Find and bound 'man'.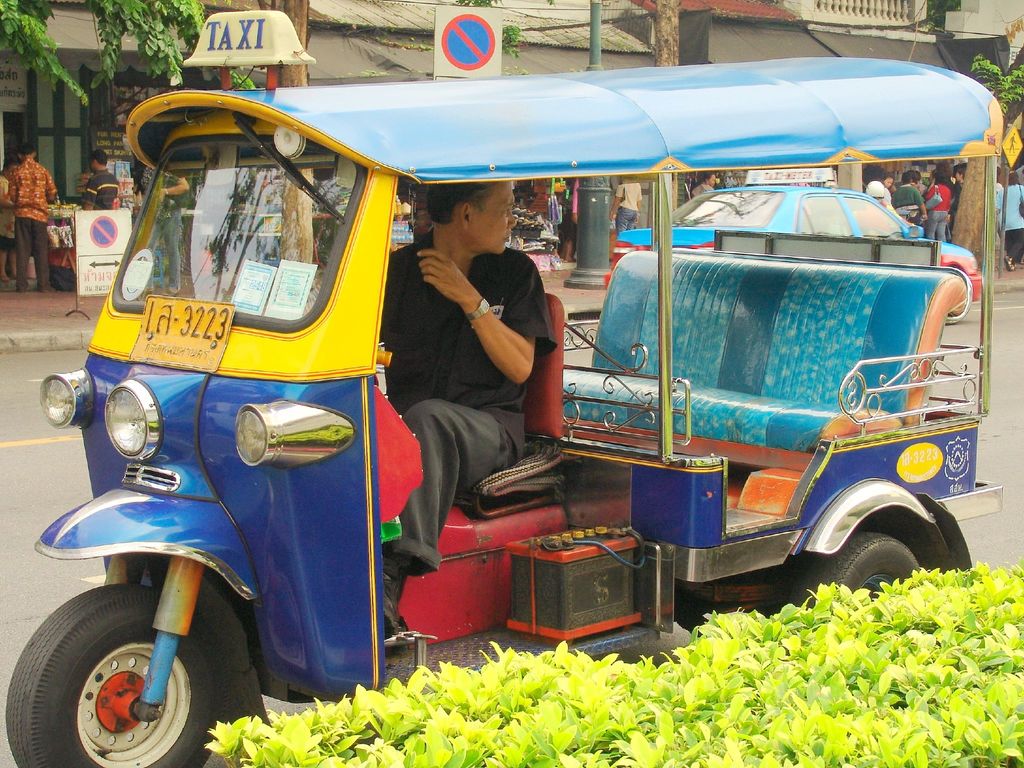
Bound: 86, 152, 119, 211.
